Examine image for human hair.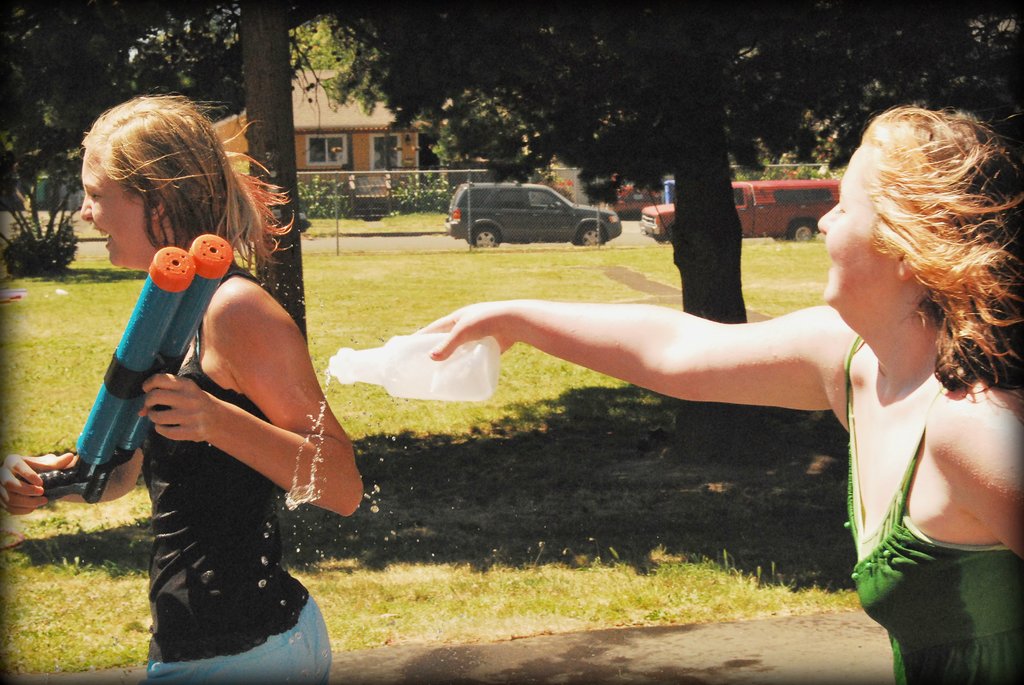
Examination result: rect(861, 104, 1023, 398).
